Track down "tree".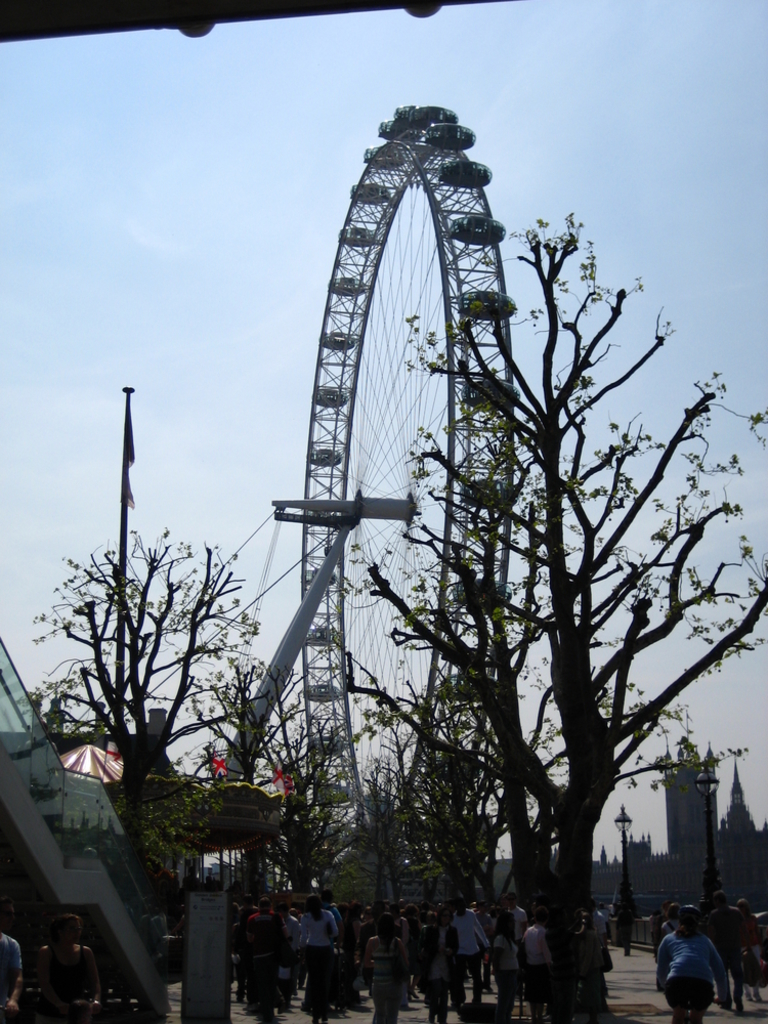
Tracked to 97/776/209/898.
